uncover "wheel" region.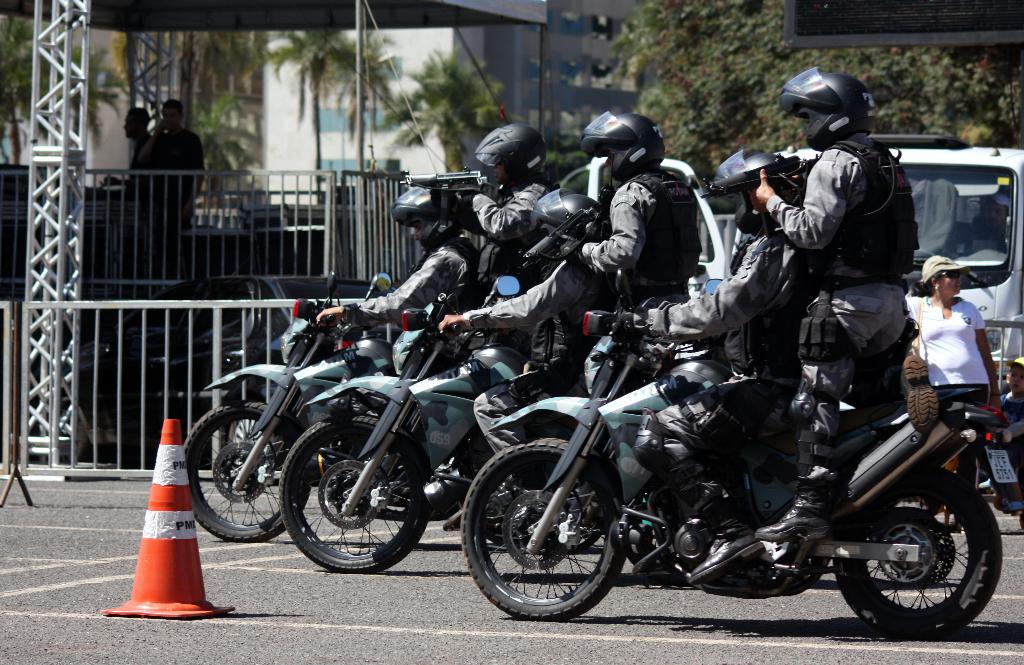
Uncovered: 282, 415, 435, 575.
